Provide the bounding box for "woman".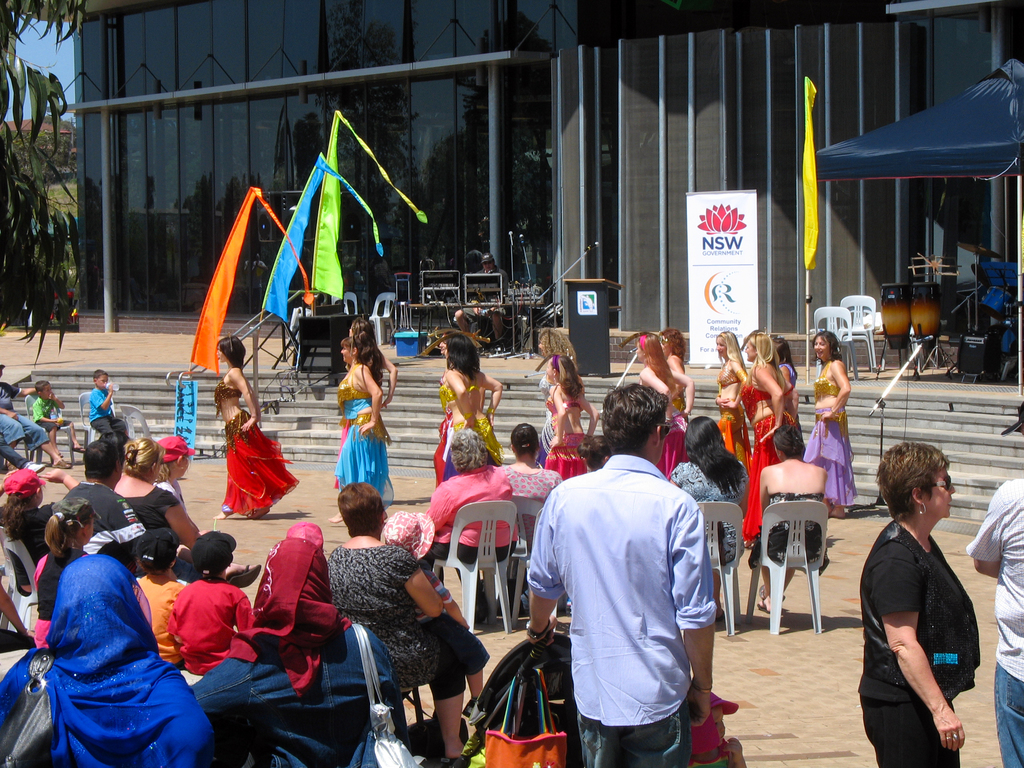
[left=423, top=426, right=518, bottom=620].
